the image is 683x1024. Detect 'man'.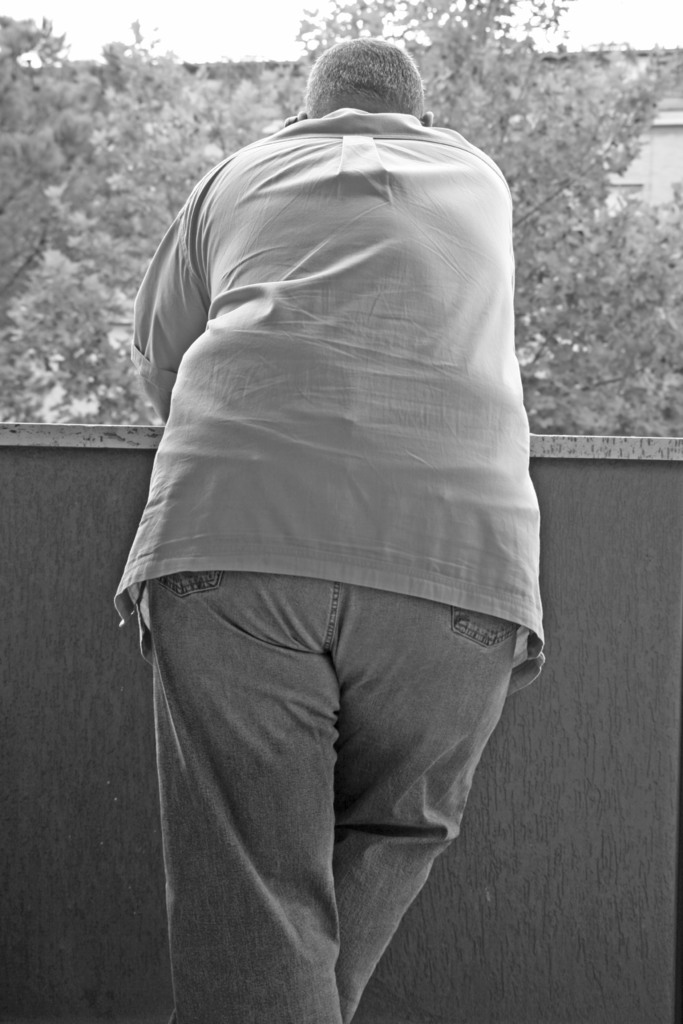
Detection: {"left": 94, "top": 40, "right": 579, "bottom": 964}.
